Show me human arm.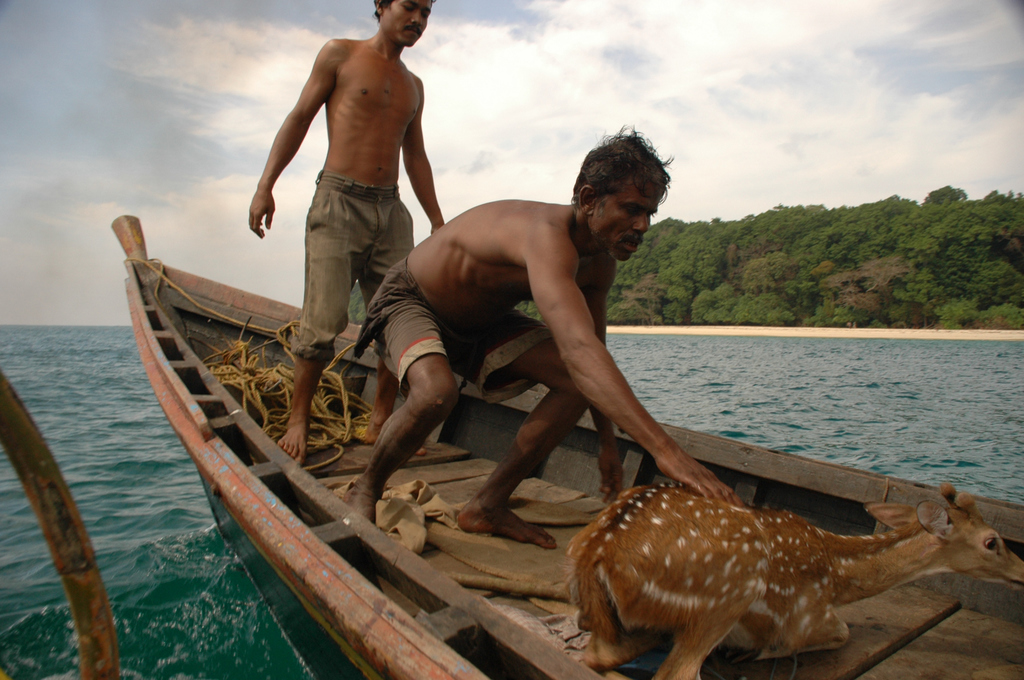
human arm is here: locate(544, 239, 751, 509).
